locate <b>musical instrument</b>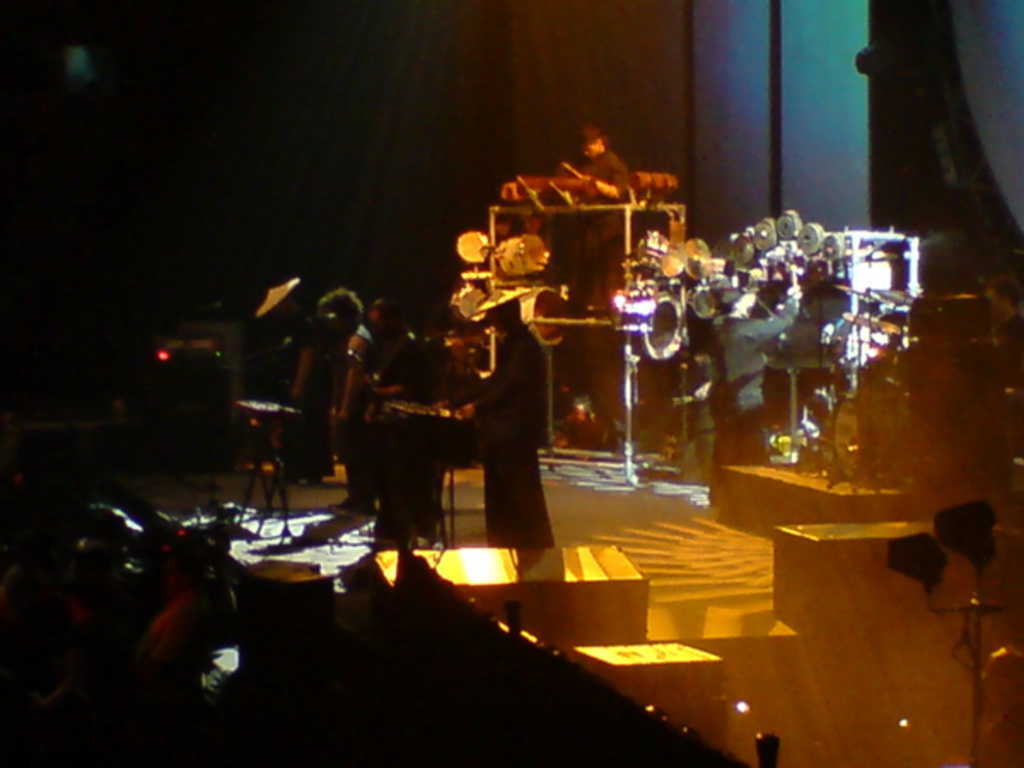
249/273/302/317
